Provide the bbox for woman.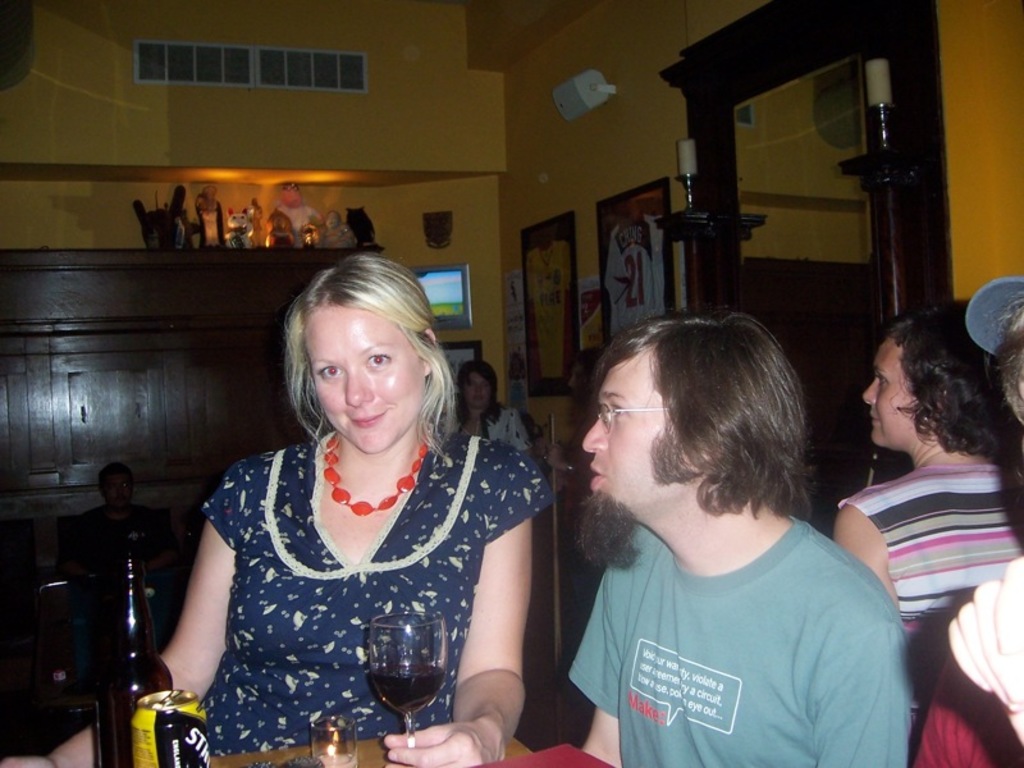
{"left": 0, "top": 252, "right": 558, "bottom": 767}.
